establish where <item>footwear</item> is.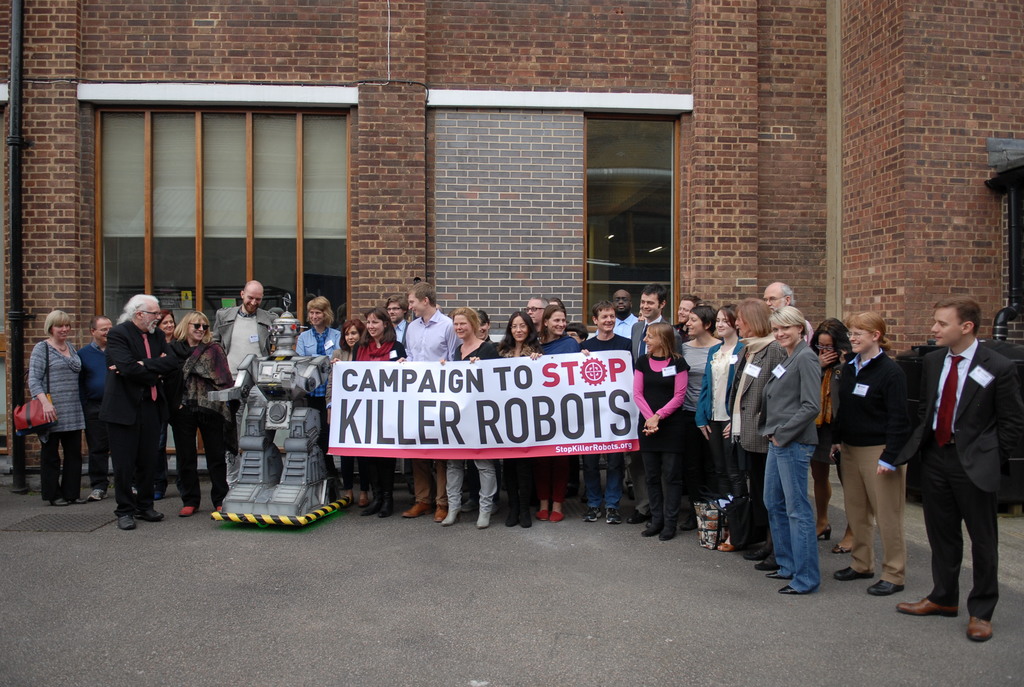
Established at [left=397, top=501, right=426, bottom=521].
